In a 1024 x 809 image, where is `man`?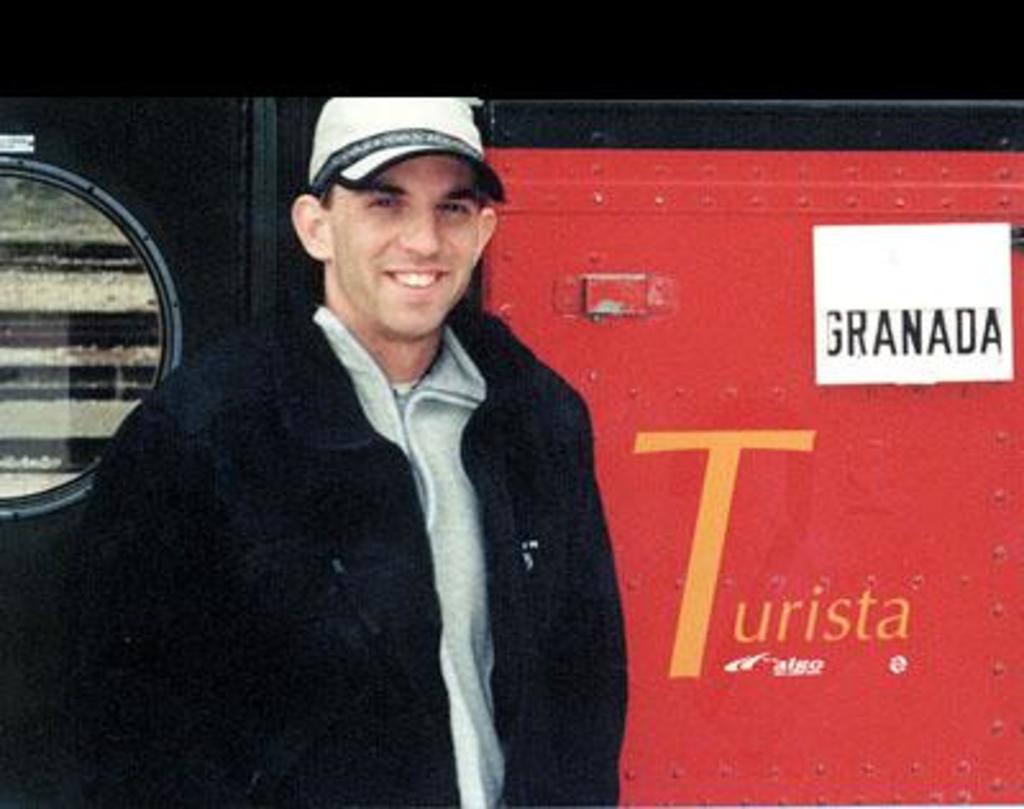
bbox=[77, 92, 663, 799].
